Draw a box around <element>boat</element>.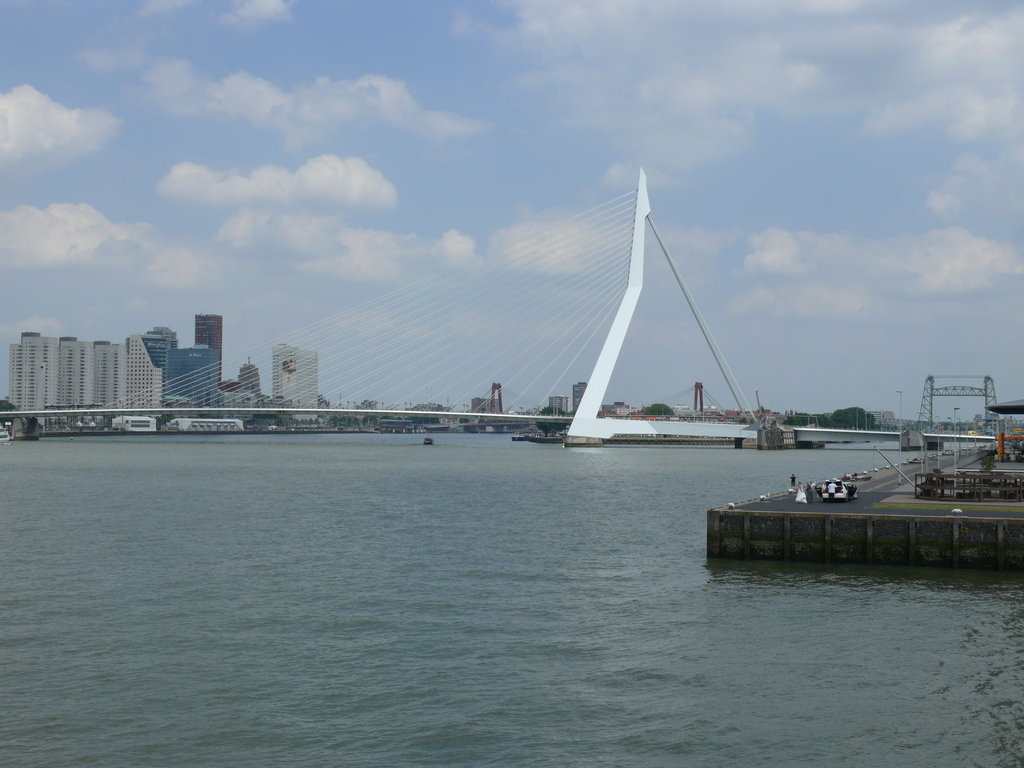
<region>419, 433, 439, 449</region>.
